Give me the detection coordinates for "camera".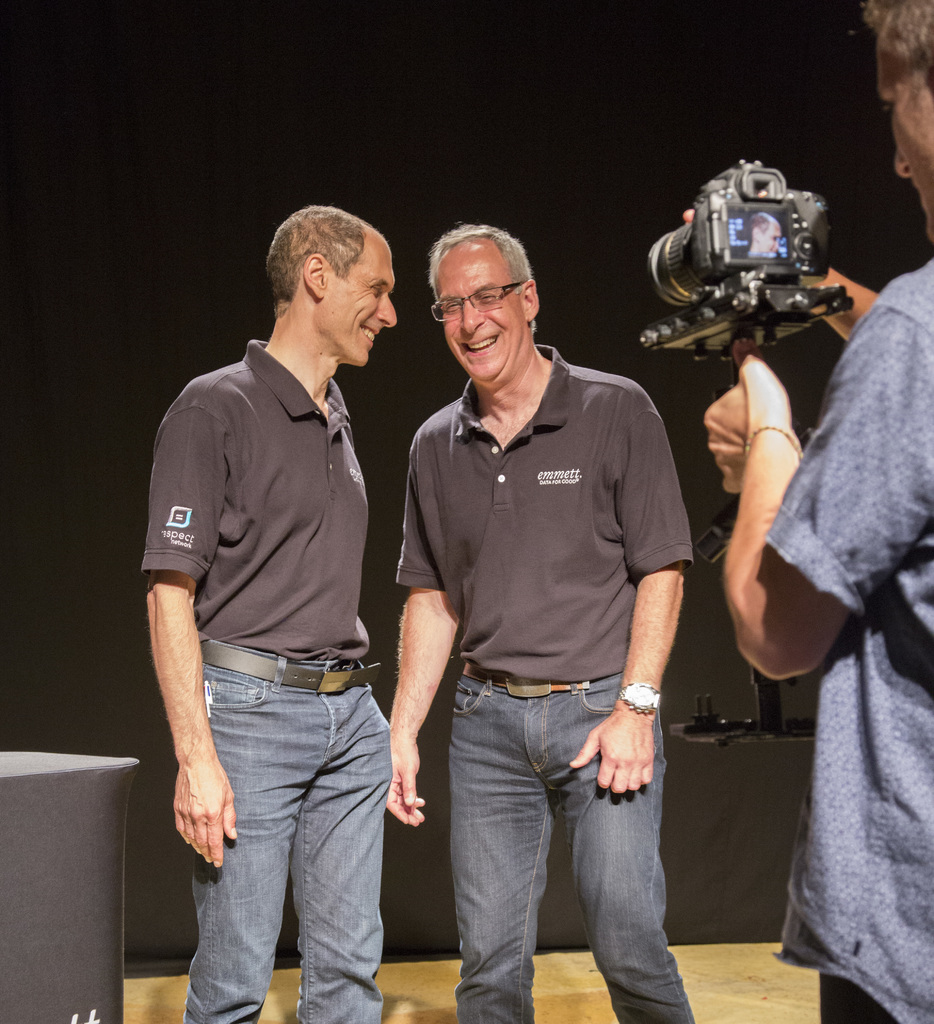
(x1=656, y1=164, x2=861, y2=378).
